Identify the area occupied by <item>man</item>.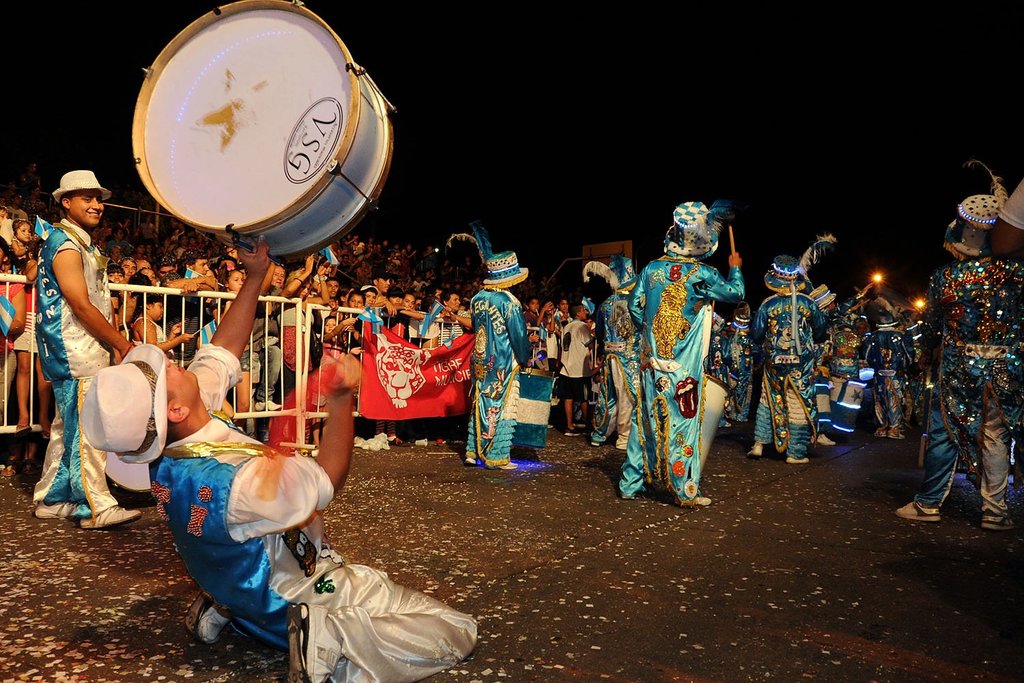
Area: {"x1": 626, "y1": 204, "x2": 747, "y2": 508}.
